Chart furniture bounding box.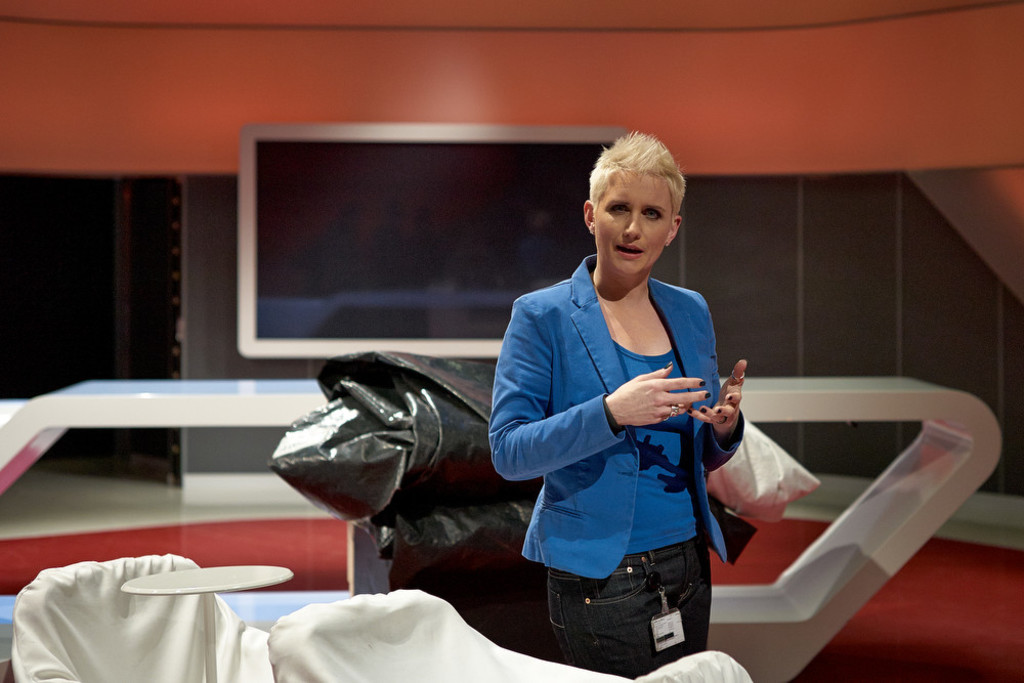
Charted: <box>121,566,294,682</box>.
